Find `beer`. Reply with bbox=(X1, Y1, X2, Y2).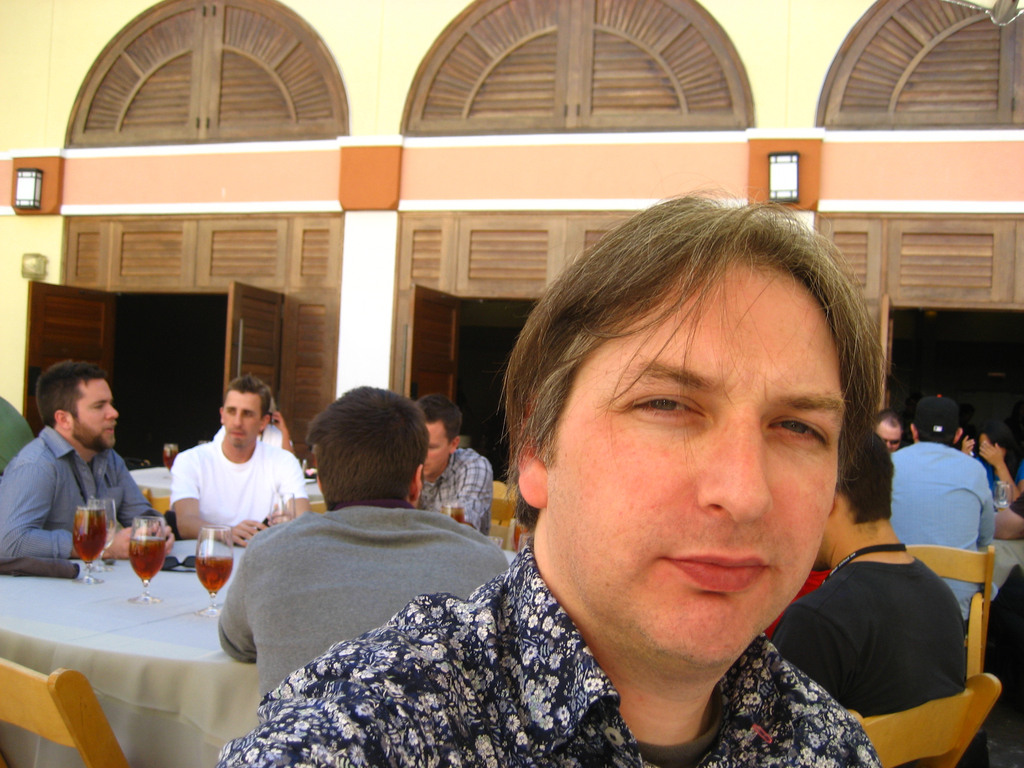
bbox=(121, 513, 164, 610).
